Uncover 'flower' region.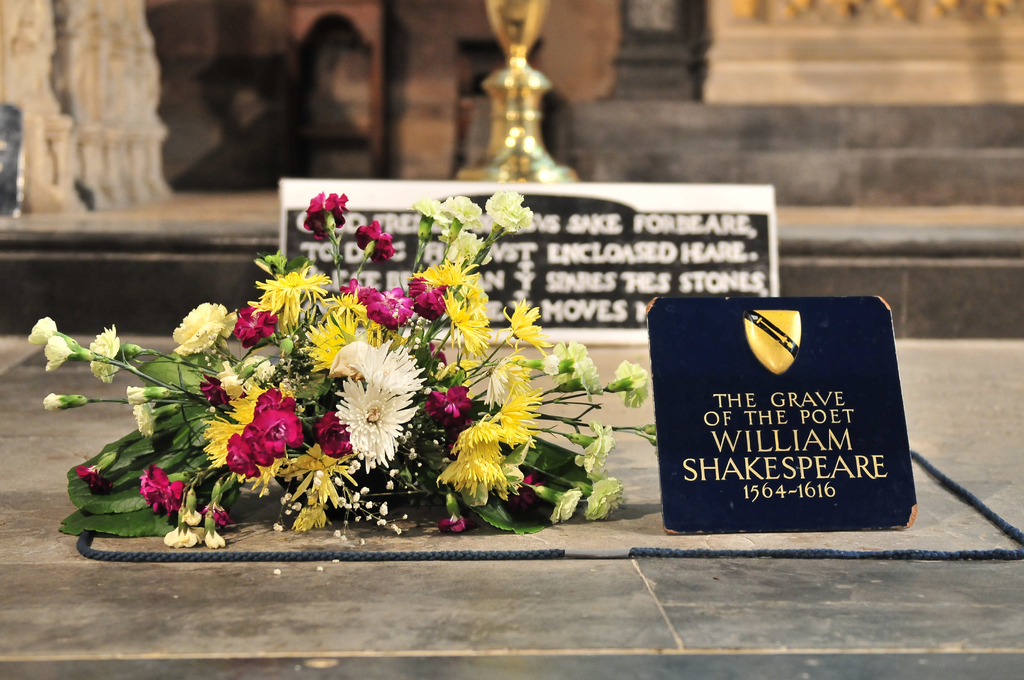
Uncovered: Rect(202, 528, 227, 549).
